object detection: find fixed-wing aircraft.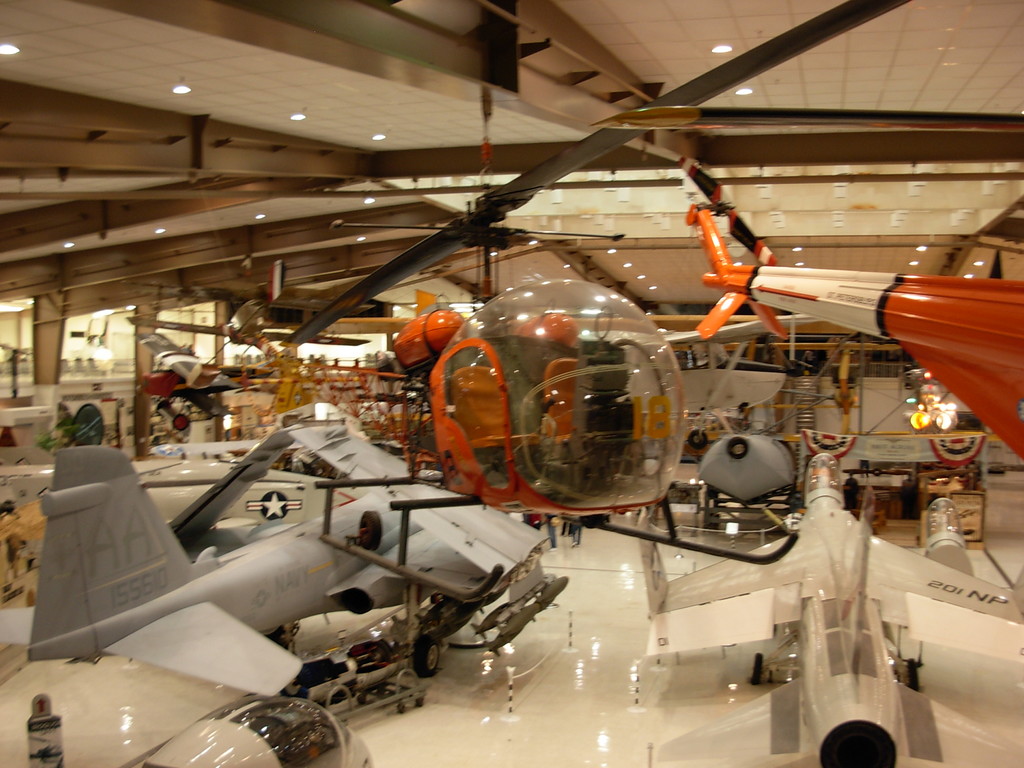
l=698, t=200, r=1023, b=463.
